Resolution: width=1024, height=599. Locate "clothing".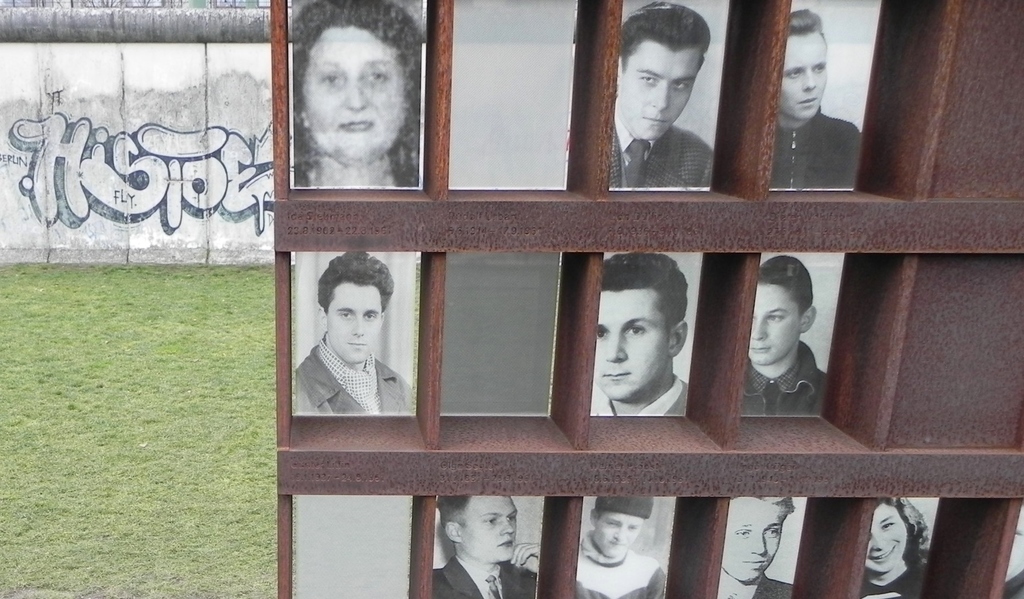
bbox=[600, 53, 723, 202].
